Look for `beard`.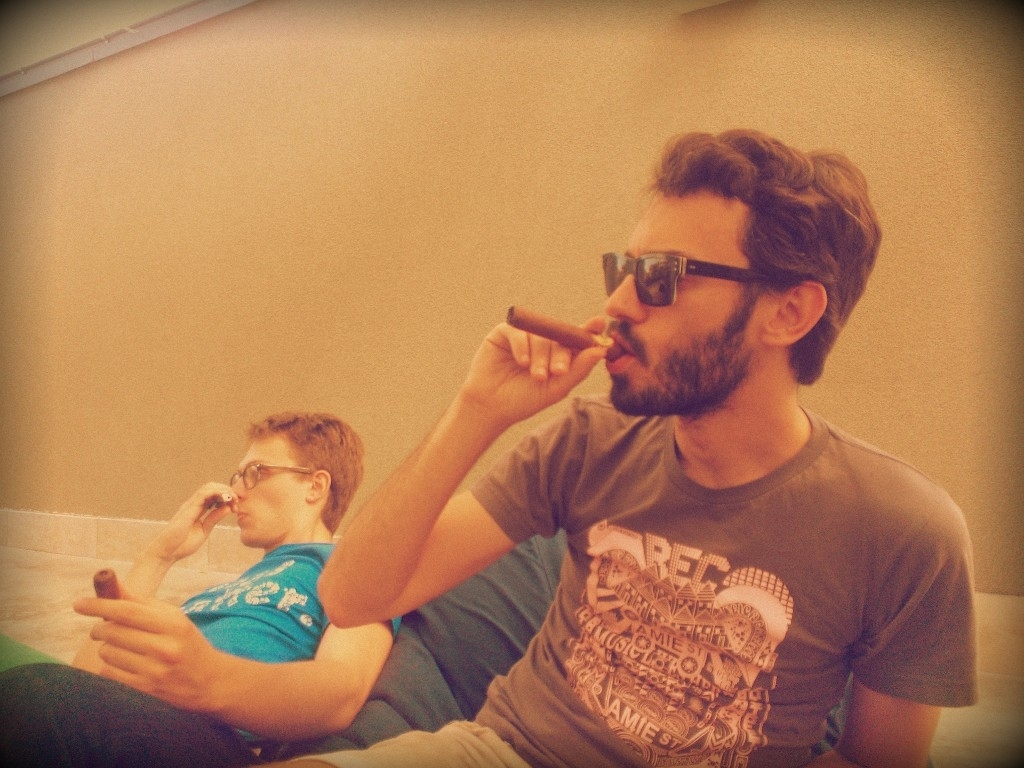
Found: [607, 296, 753, 418].
